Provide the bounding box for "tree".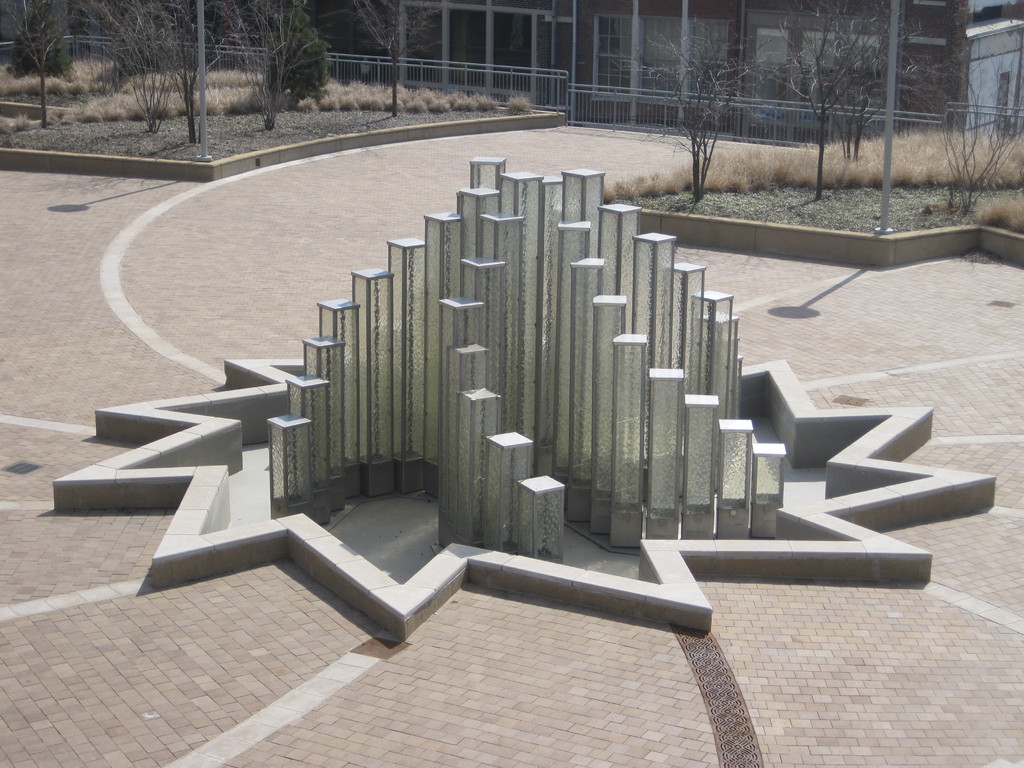
[x1=941, y1=4, x2=1023, y2=230].
